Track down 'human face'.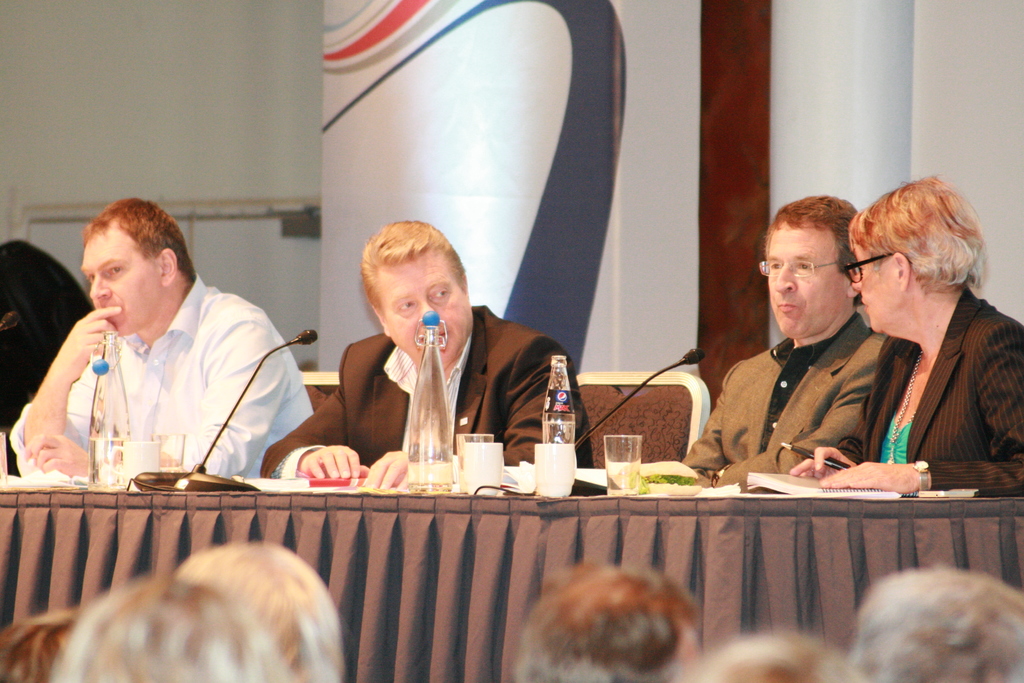
Tracked to bbox=[849, 240, 906, 332].
